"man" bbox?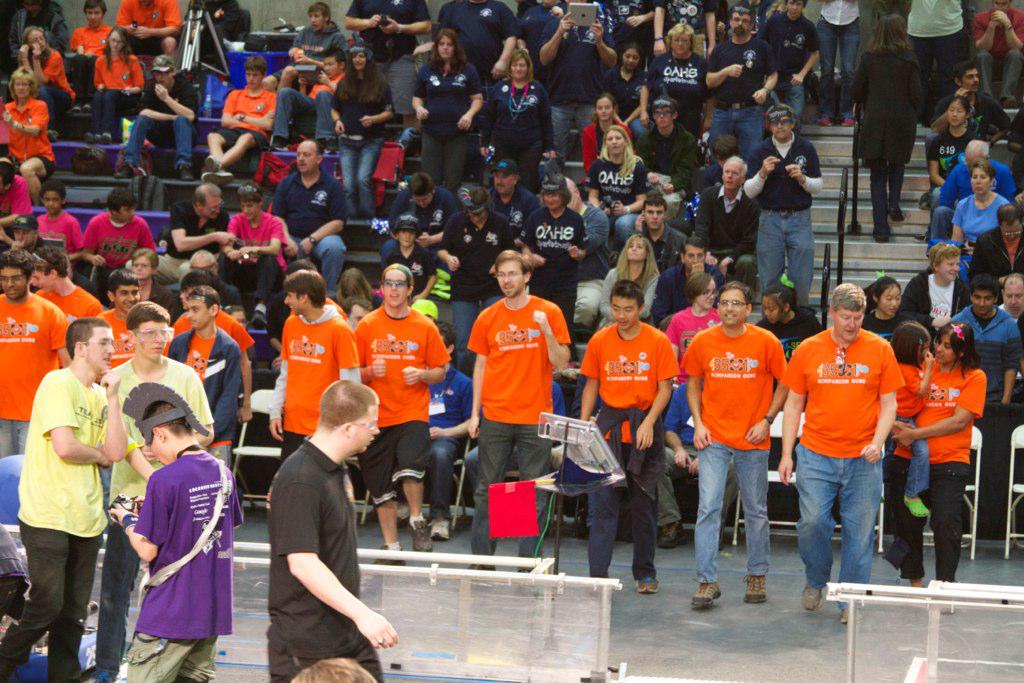
919 53 1014 148
